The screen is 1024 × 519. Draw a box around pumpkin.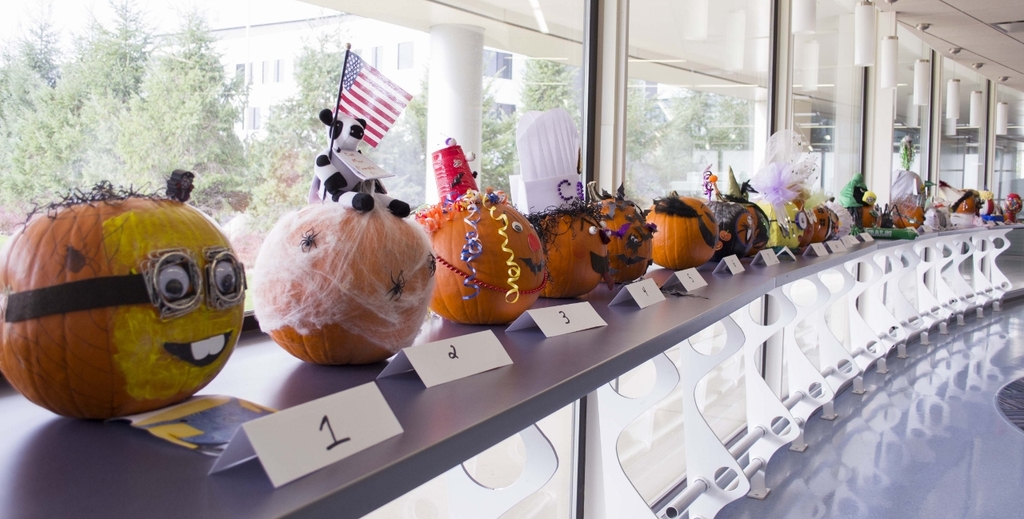
[left=646, top=190, right=723, bottom=275].
